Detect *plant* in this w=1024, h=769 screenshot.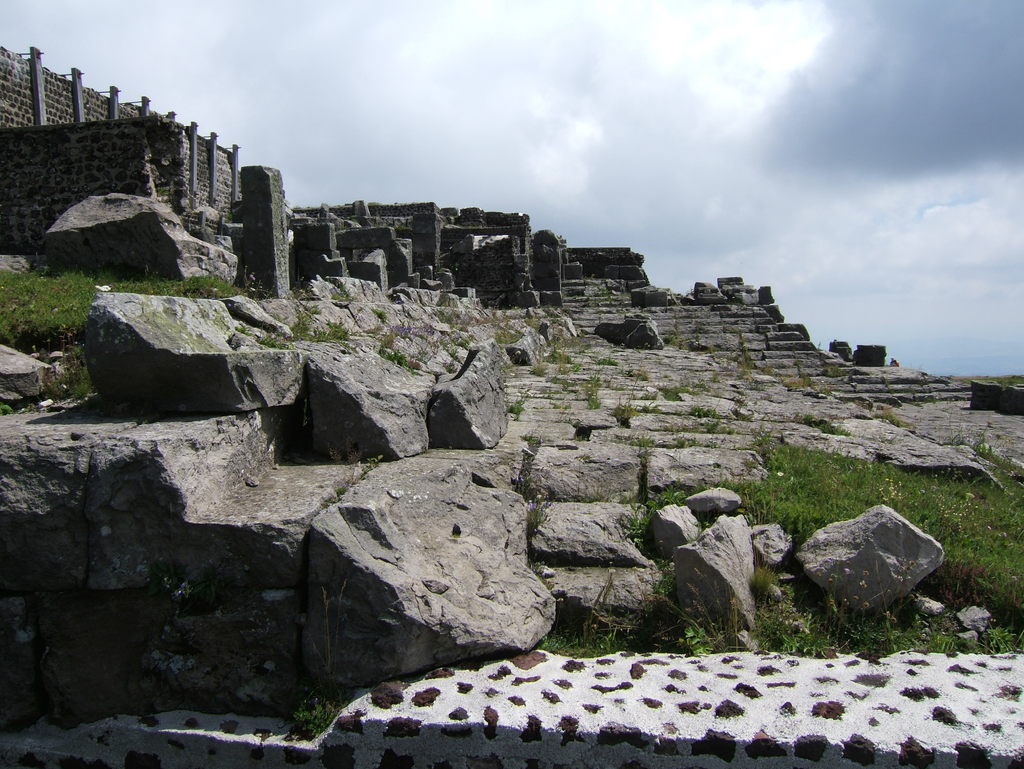
Detection: bbox=[783, 412, 835, 430].
